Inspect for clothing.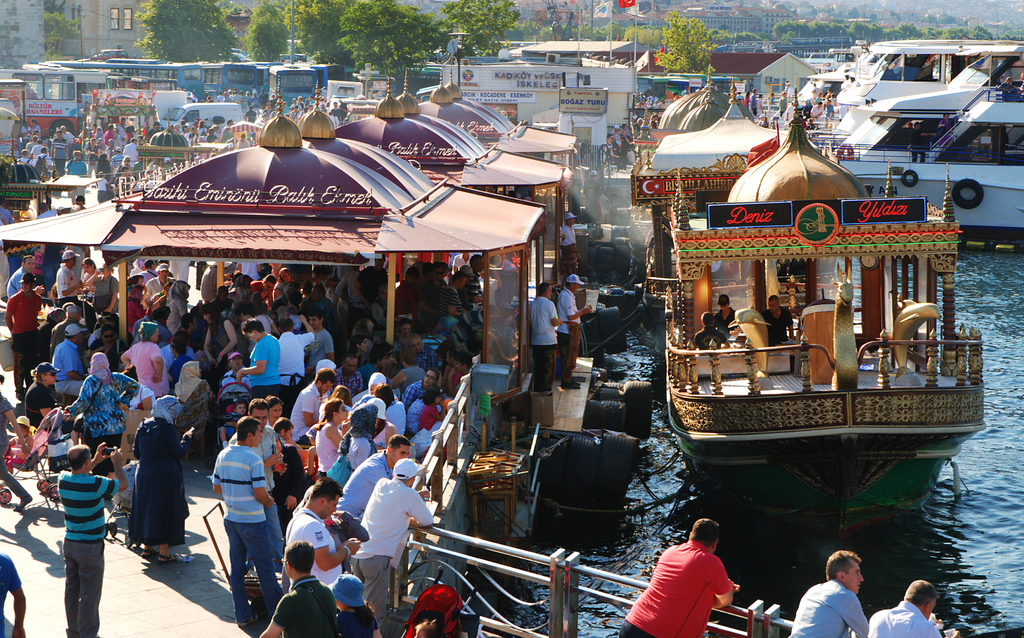
Inspection: box(78, 369, 131, 436).
